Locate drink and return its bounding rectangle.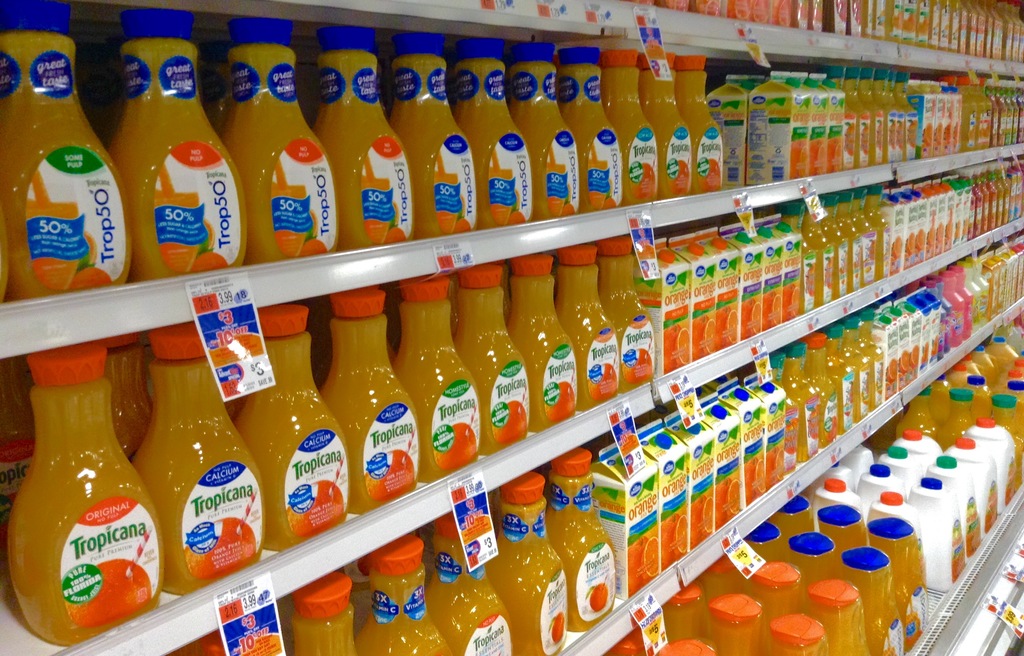
[696, 229, 738, 351].
